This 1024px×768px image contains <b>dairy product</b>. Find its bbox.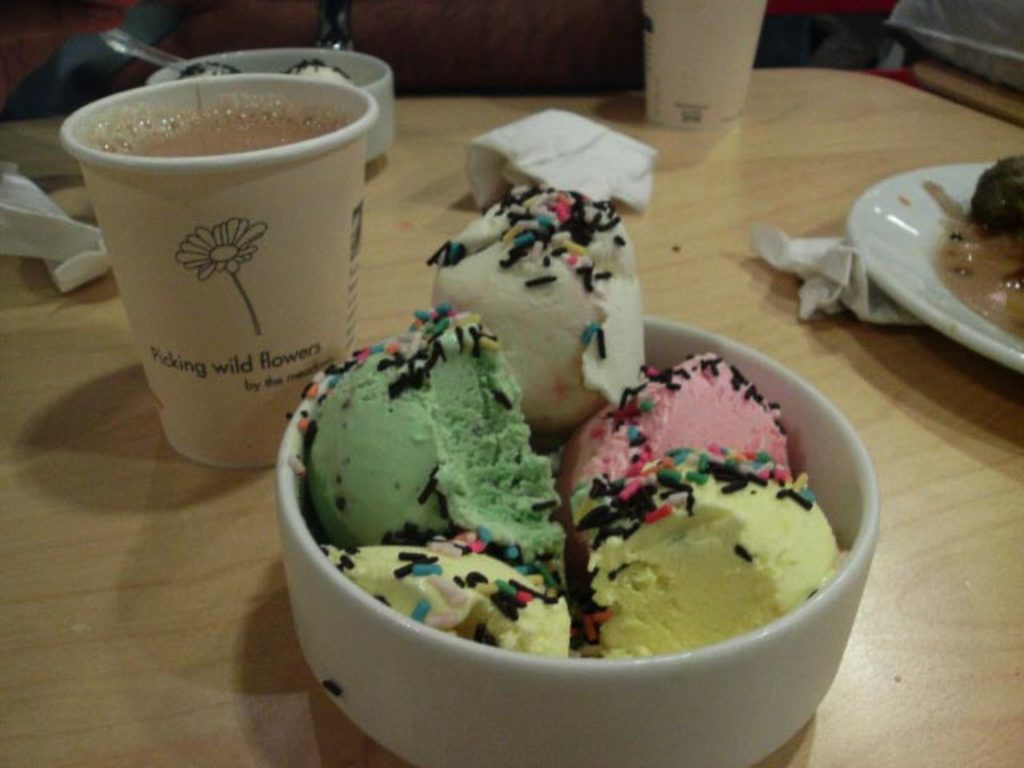
l=432, t=168, r=646, b=430.
